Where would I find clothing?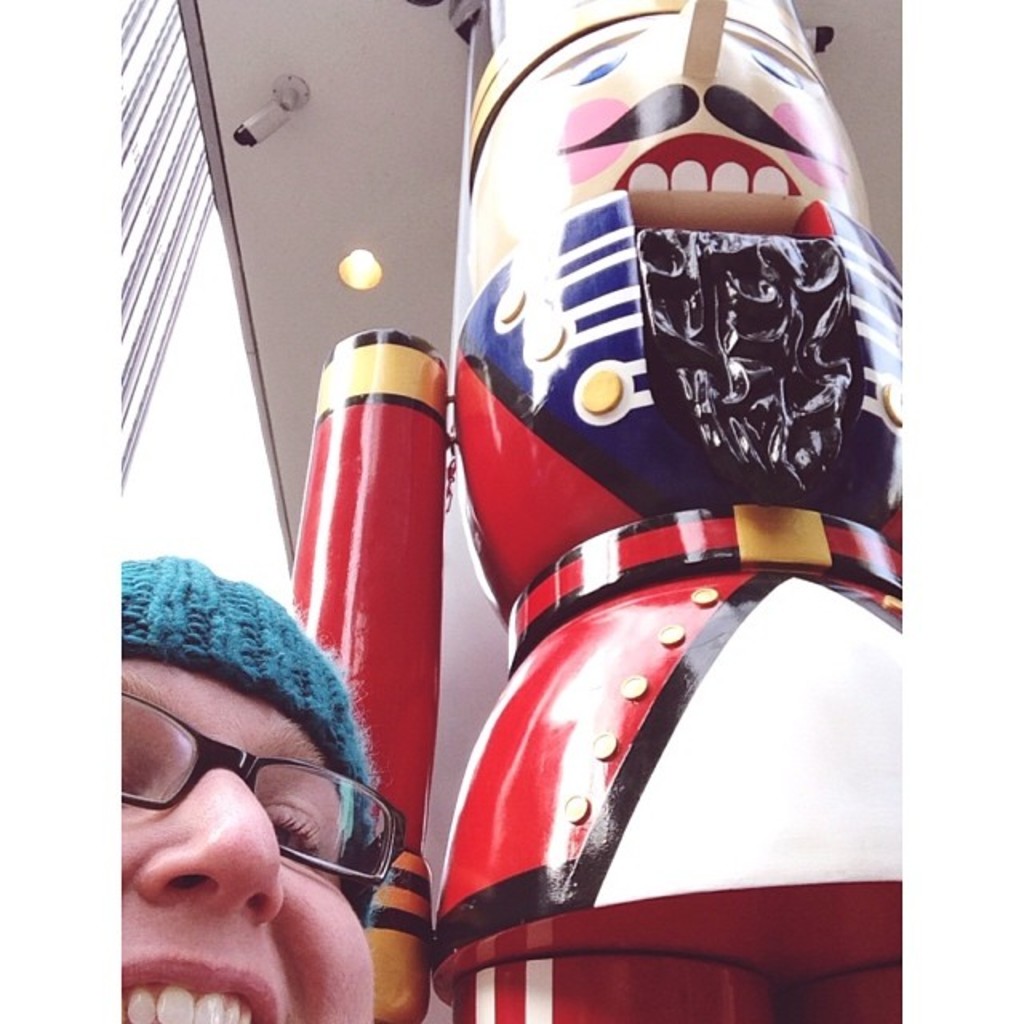
At [x1=286, y1=186, x2=1011, y2=1022].
